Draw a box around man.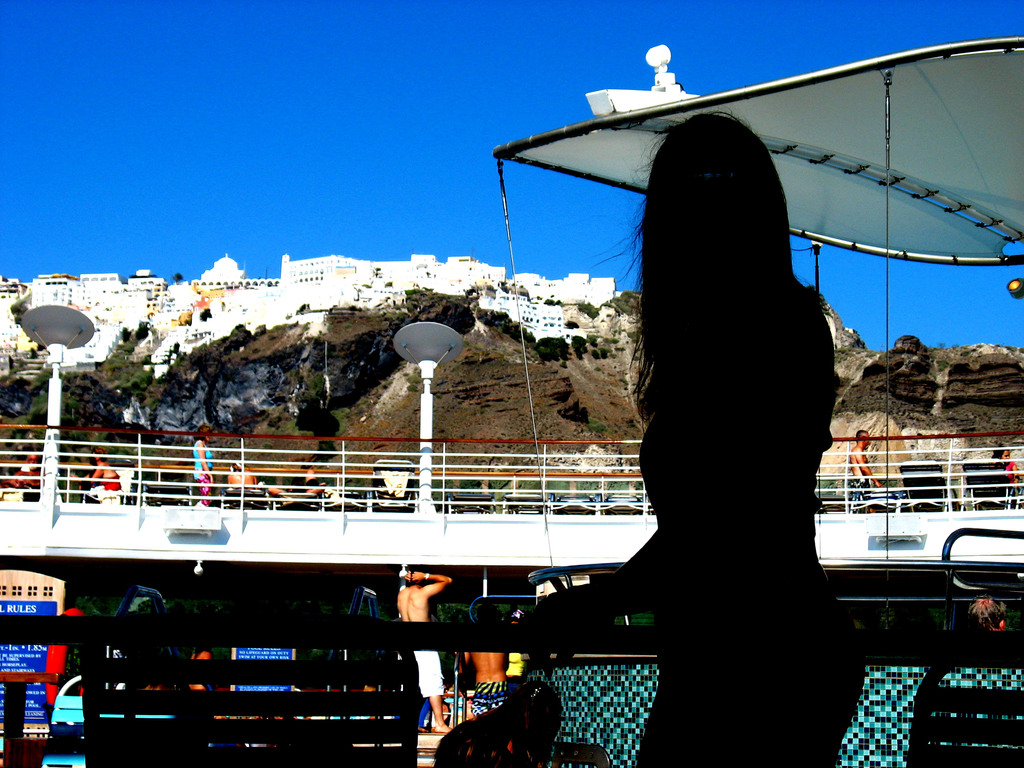
845:420:879:509.
